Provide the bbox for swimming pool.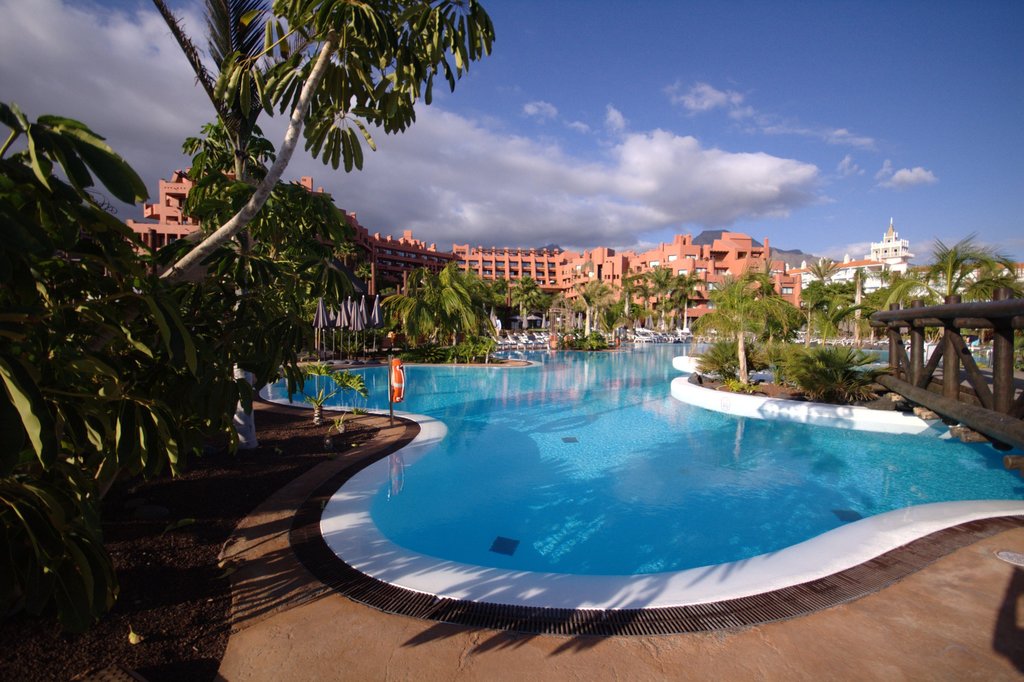
BBox(258, 335, 1009, 633).
